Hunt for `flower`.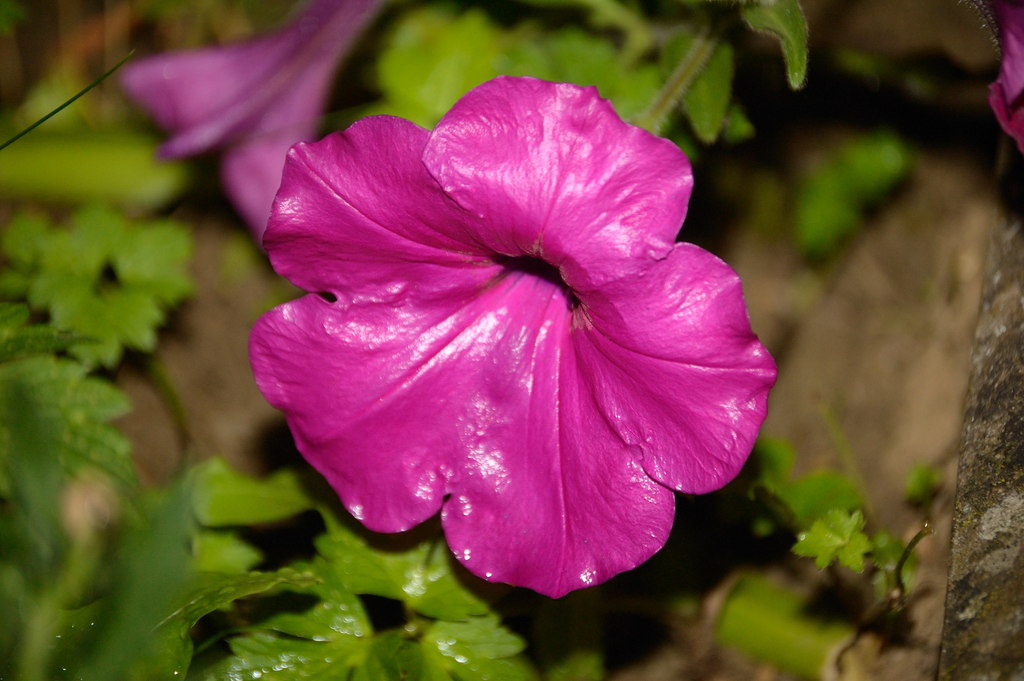
Hunted down at x1=118, y1=0, x2=392, y2=242.
